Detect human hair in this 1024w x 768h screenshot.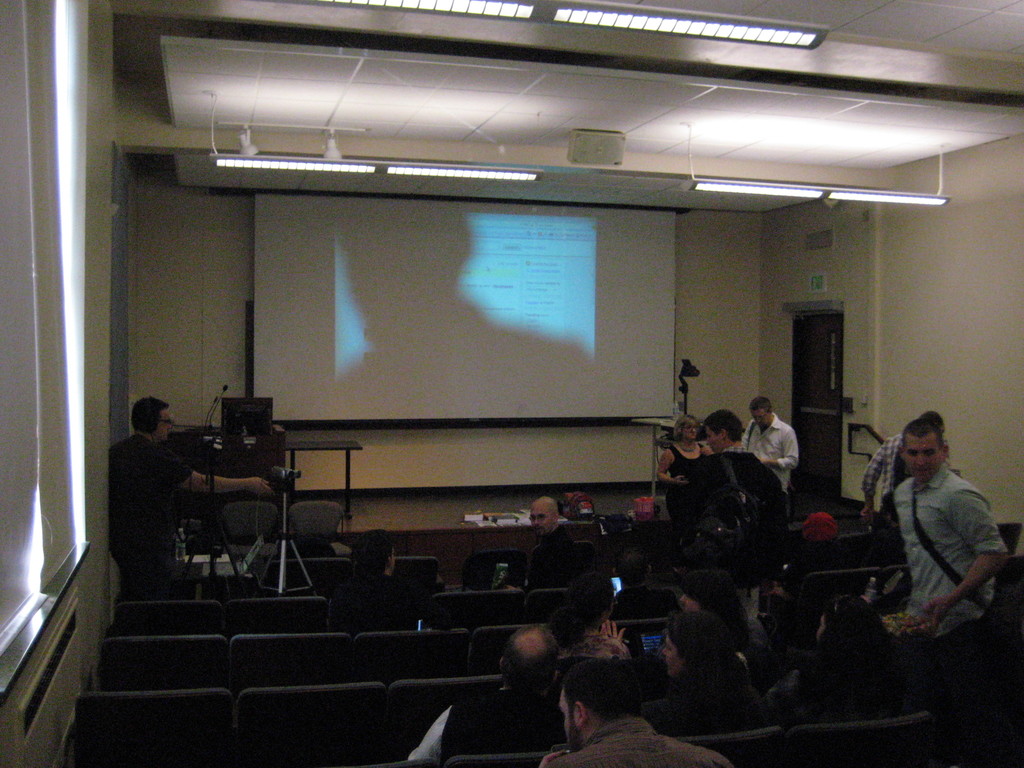
Detection: <region>538, 497, 558, 526</region>.
